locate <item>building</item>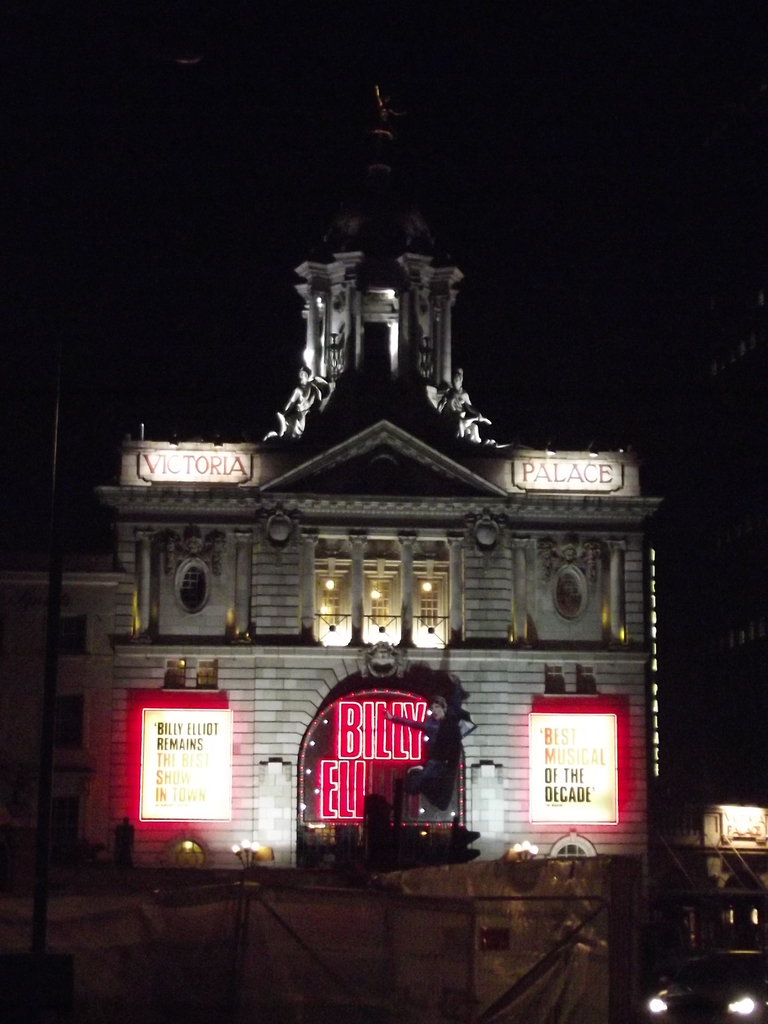
(x1=0, y1=87, x2=668, y2=892)
